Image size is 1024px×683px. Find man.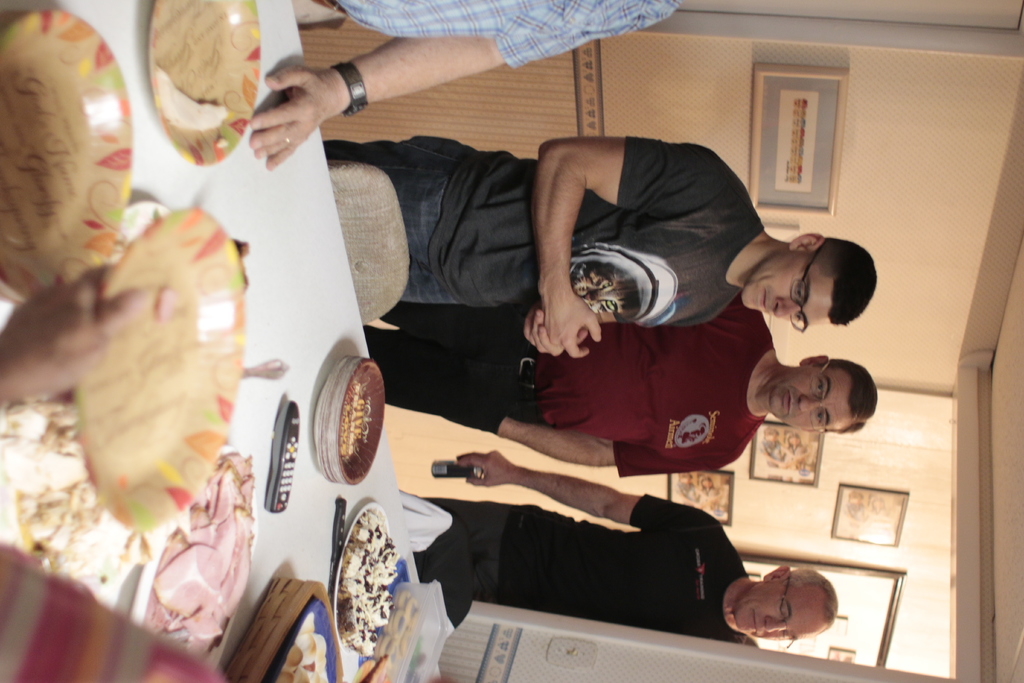
l=416, t=454, r=838, b=645.
